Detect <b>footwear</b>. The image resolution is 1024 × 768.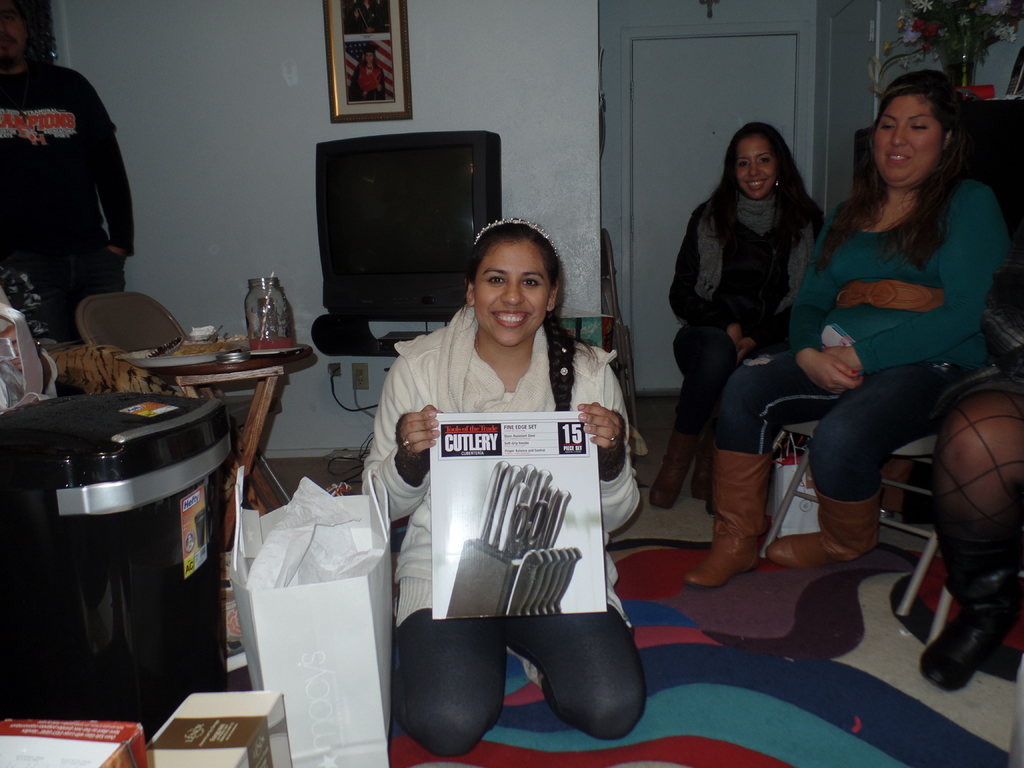
region(763, 483, 883, 570).
